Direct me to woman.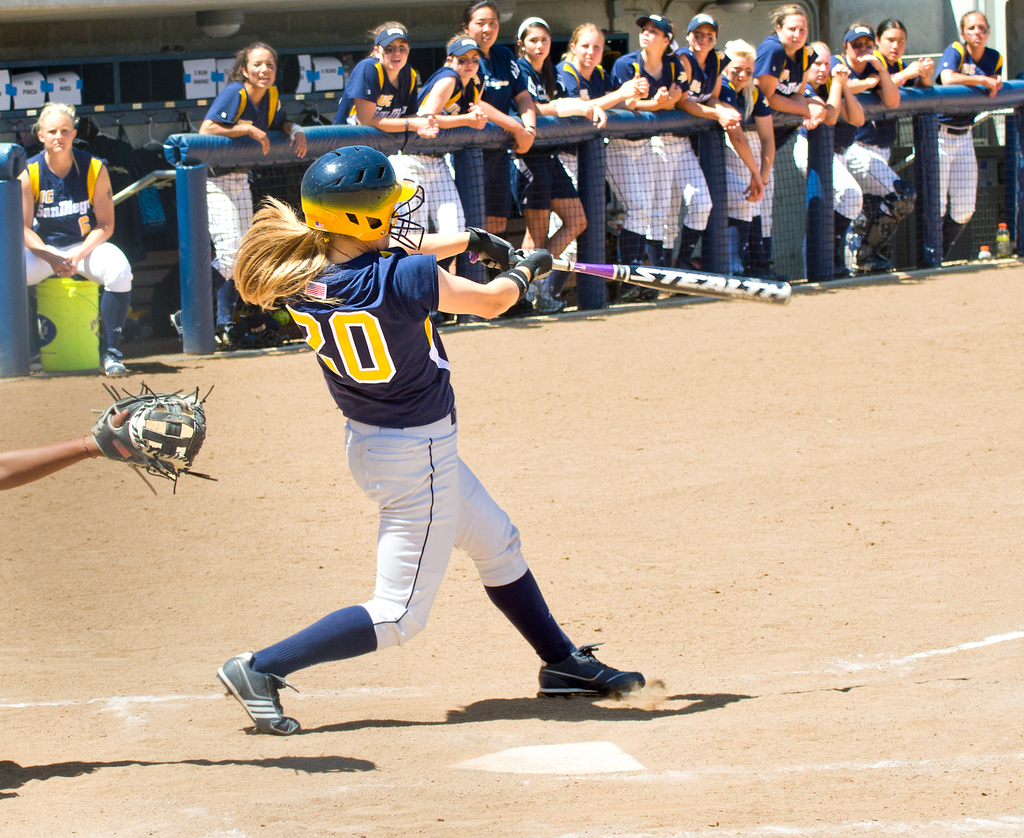
Direction: locate(758, 3, 843, 165).
